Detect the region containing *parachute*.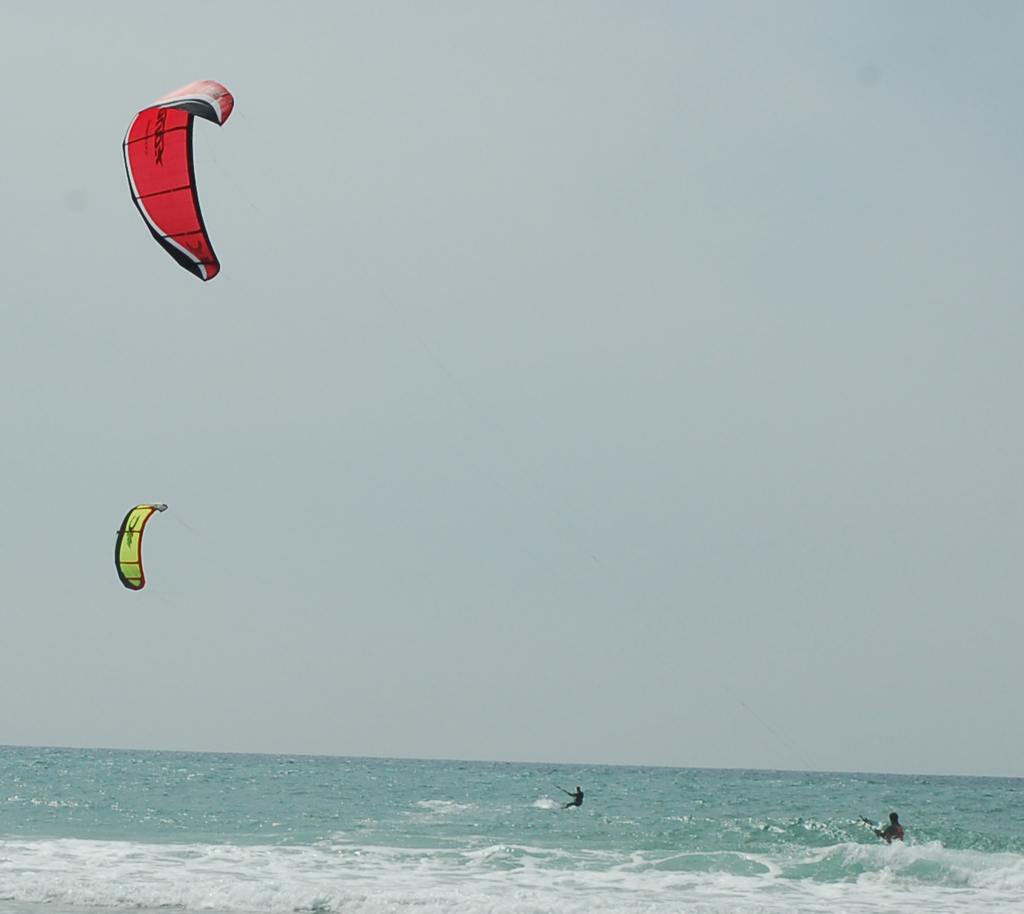
select_region(124, 79, 237, 288).
